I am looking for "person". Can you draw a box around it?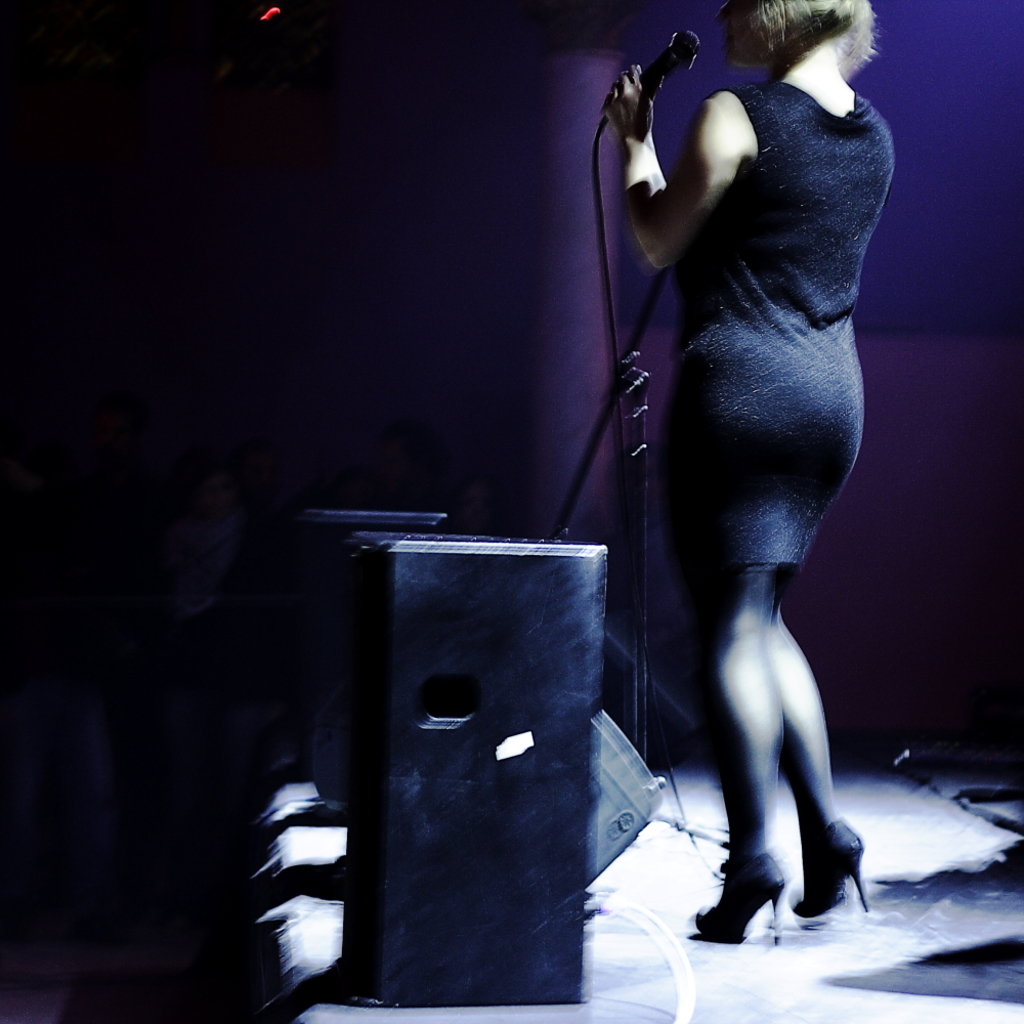
Sure, the bounding box is [574, 0, 921, 968].
